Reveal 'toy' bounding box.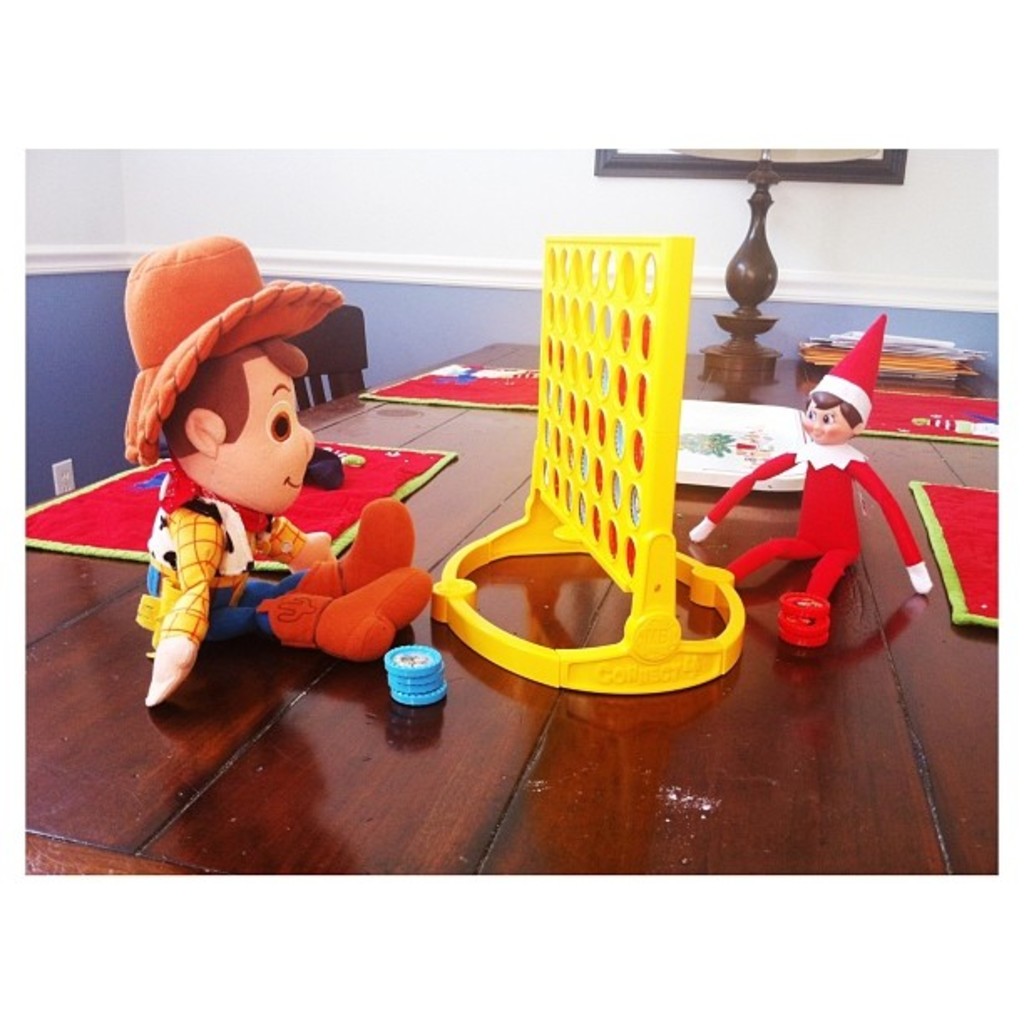
Revealed: region(688, 315, 929, 648).
